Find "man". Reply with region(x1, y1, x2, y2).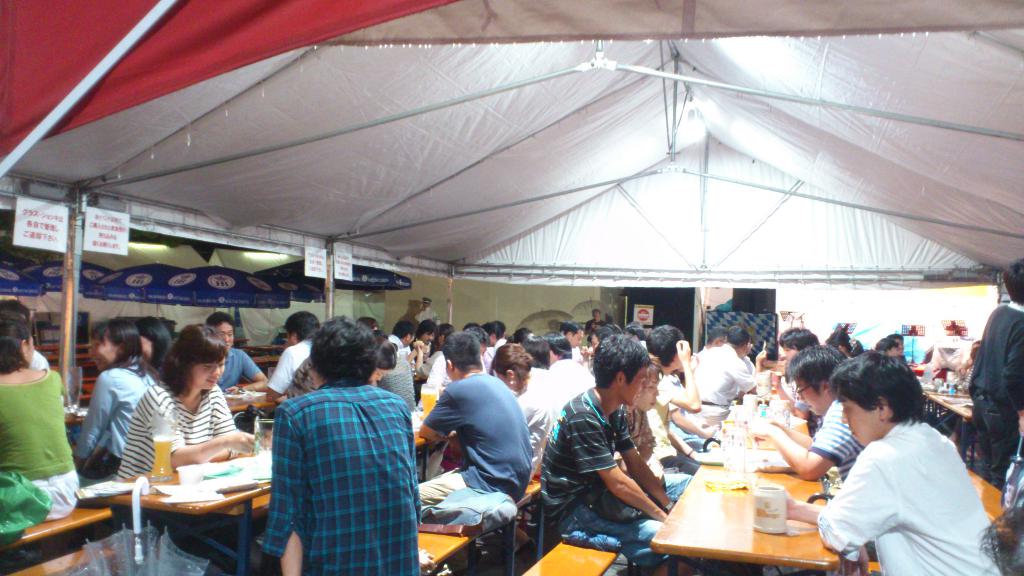
region(534, 339, 687, 554).
